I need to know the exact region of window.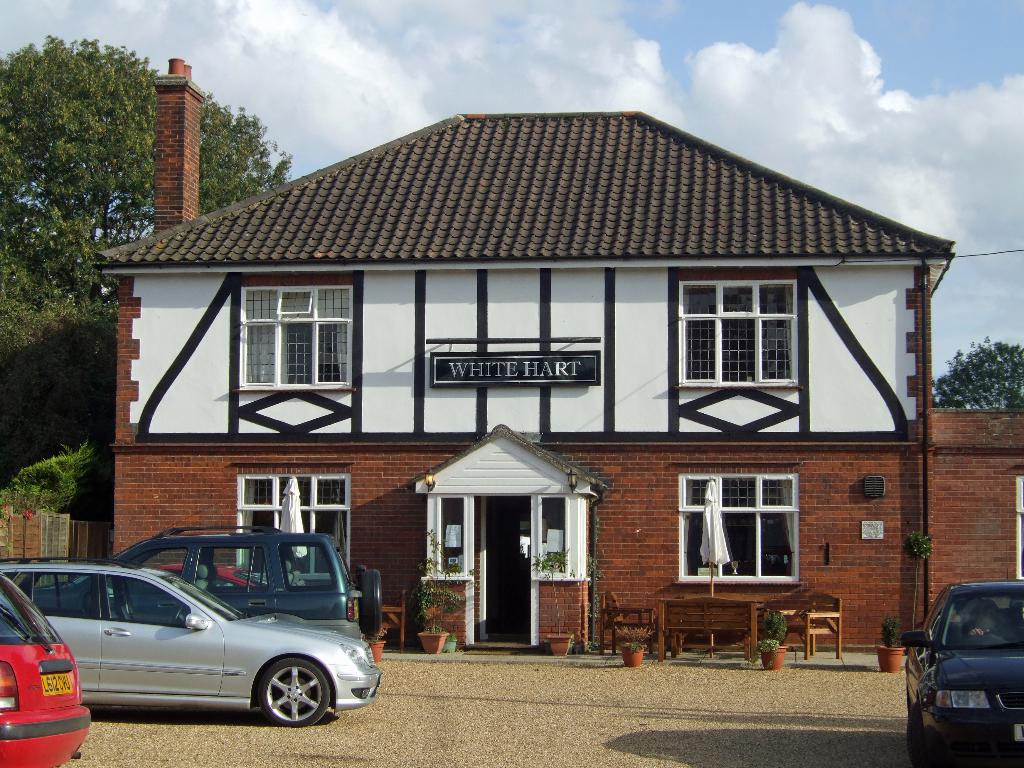
Region: x1=191 y1=542 x2=268 y2=591.
